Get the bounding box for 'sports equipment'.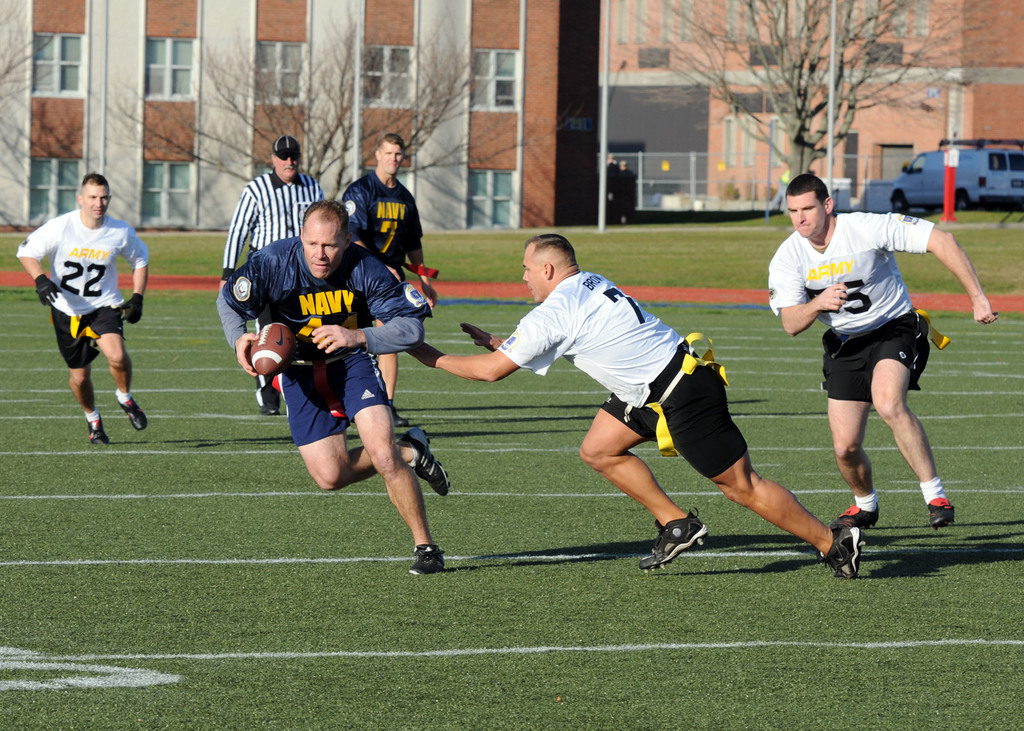
927,501,952,527.
